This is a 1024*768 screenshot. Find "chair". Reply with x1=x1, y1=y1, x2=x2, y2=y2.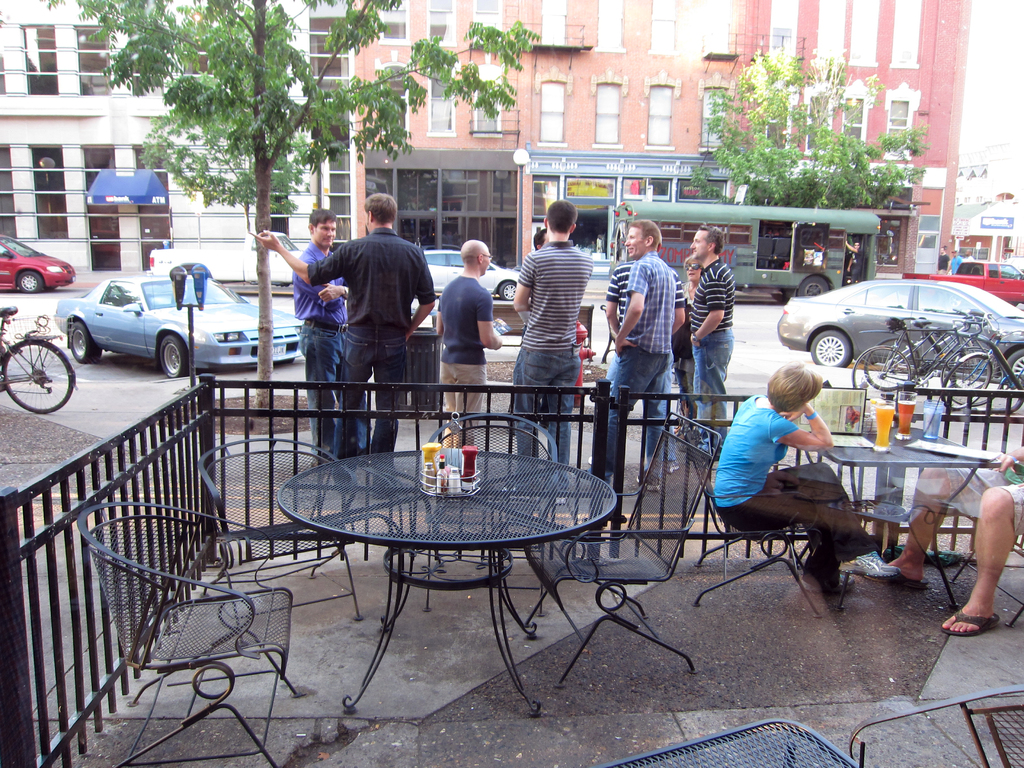
x1=678, y1=409, x2=830, y2=617.
